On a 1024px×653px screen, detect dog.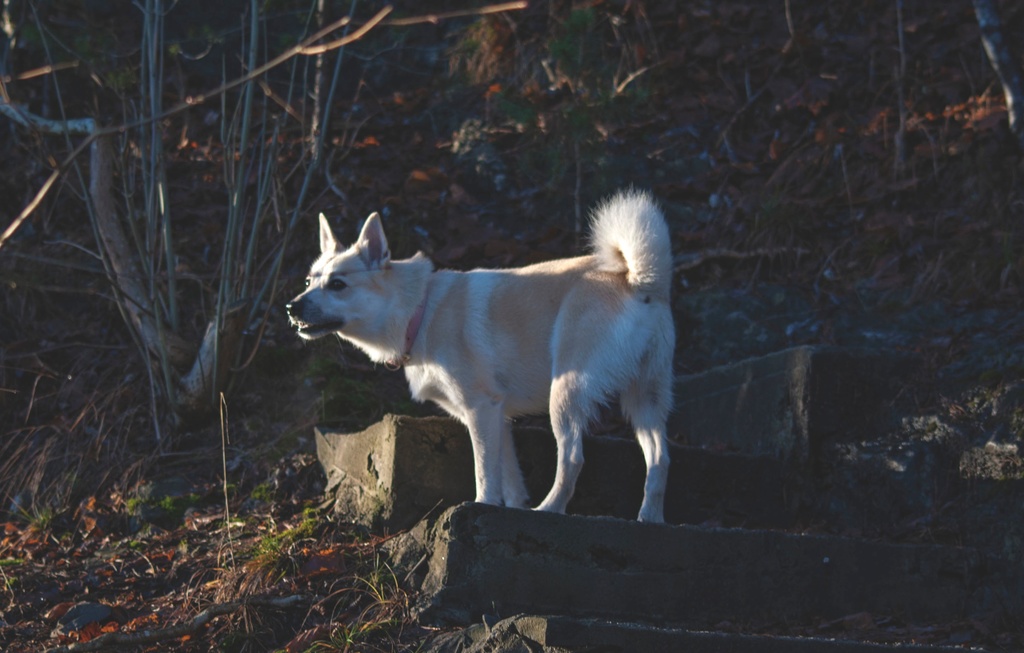
[x1=286, y1=186, x2=674, y2=523].
